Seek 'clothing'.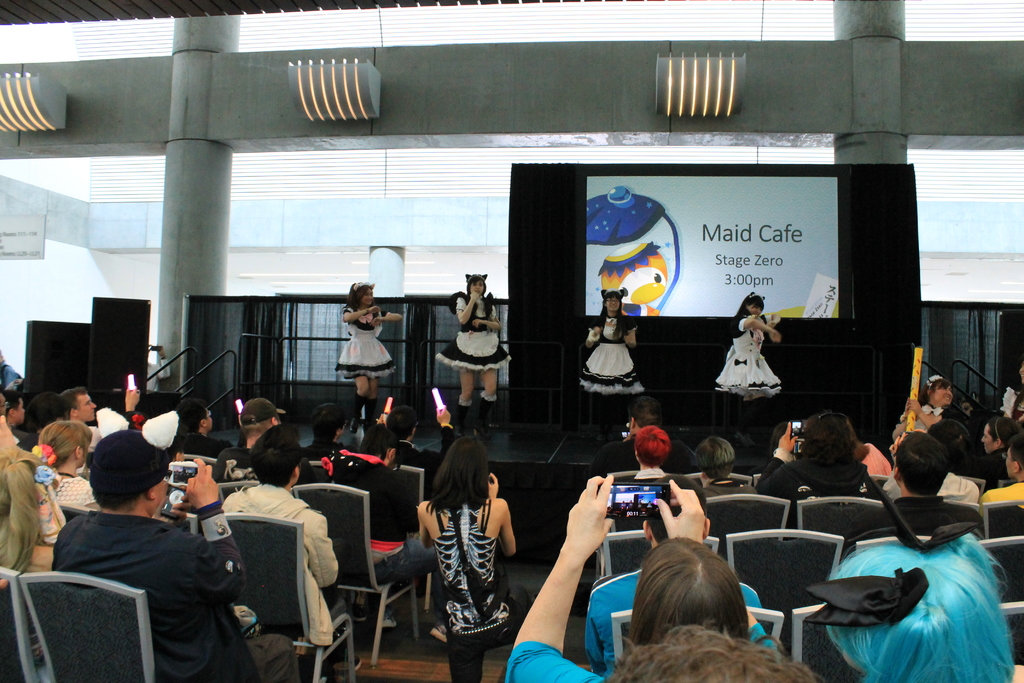
[left=590, top=432, right=692, bottom=482].
